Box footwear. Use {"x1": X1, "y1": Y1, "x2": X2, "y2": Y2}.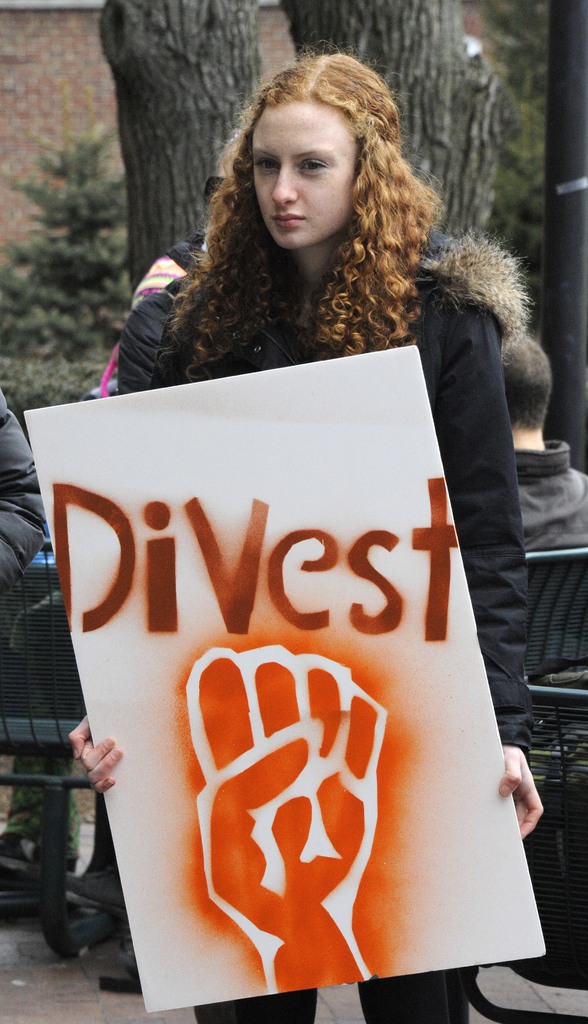
{"x1": 103, "y1": 946, "x2": 140, "y2": 998}.
